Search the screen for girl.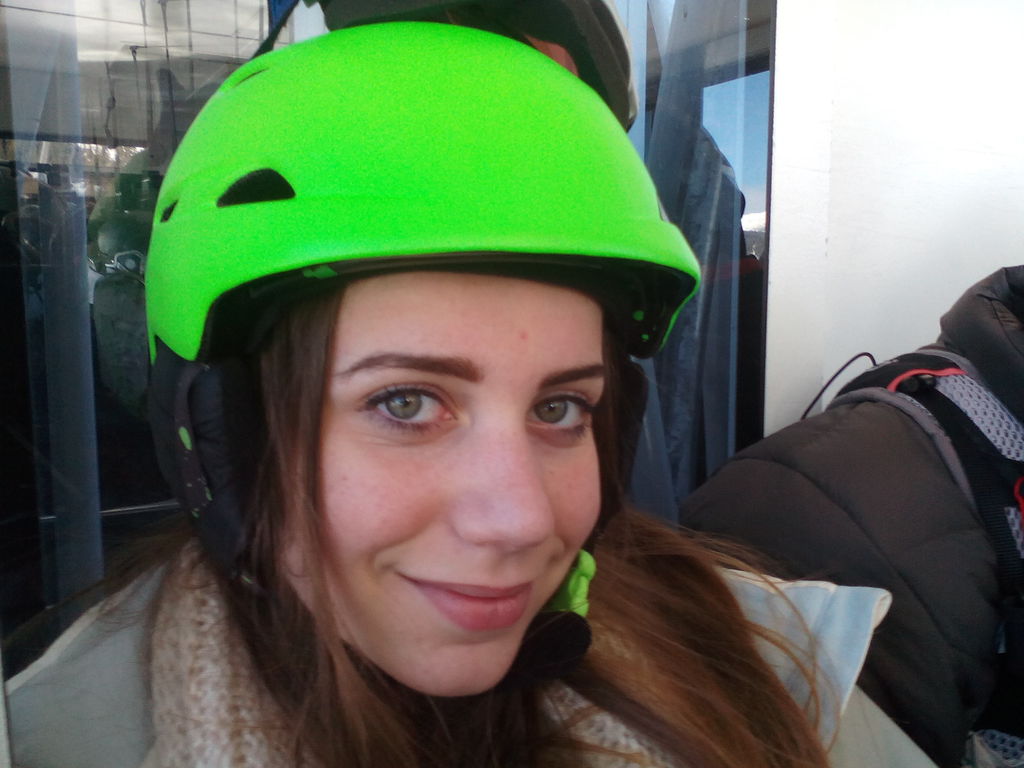
Found at l=1, t=28, r=930, b=767.
